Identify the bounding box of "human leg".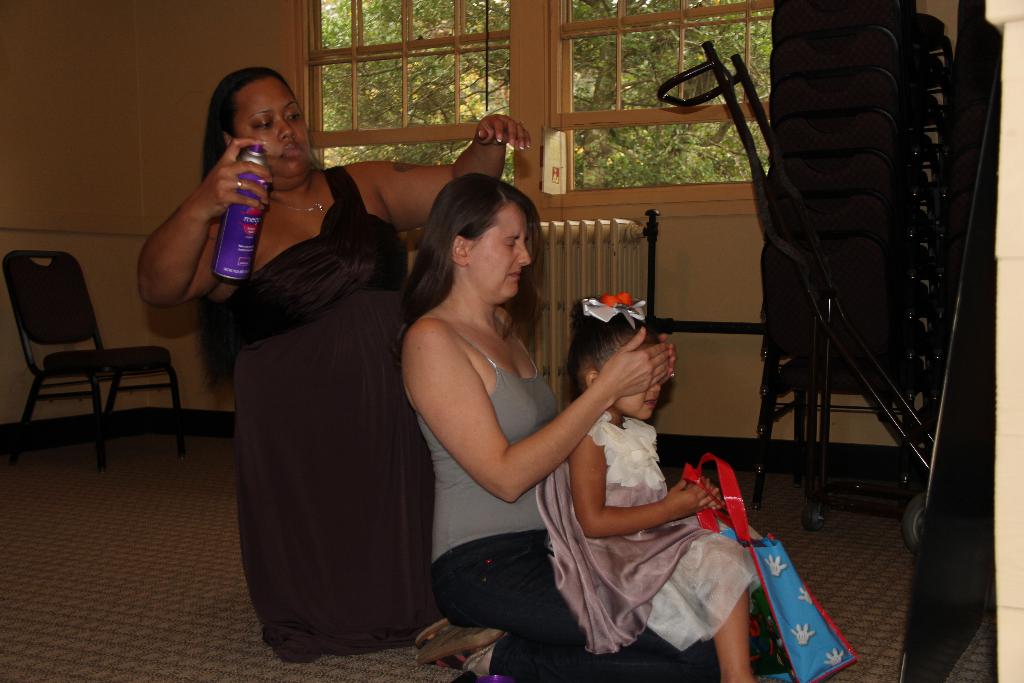
<box>419,533,692,682</box>.
